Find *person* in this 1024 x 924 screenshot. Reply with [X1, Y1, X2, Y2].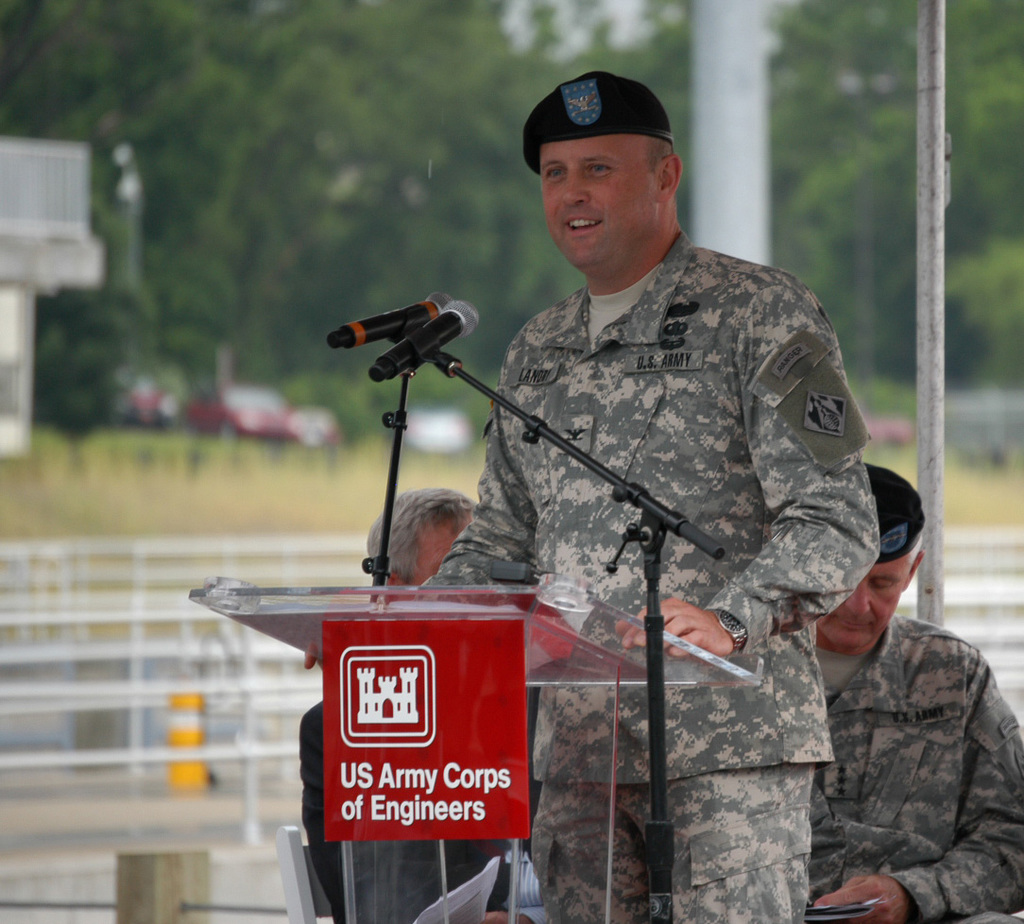
[293, 485, 559, 920].
